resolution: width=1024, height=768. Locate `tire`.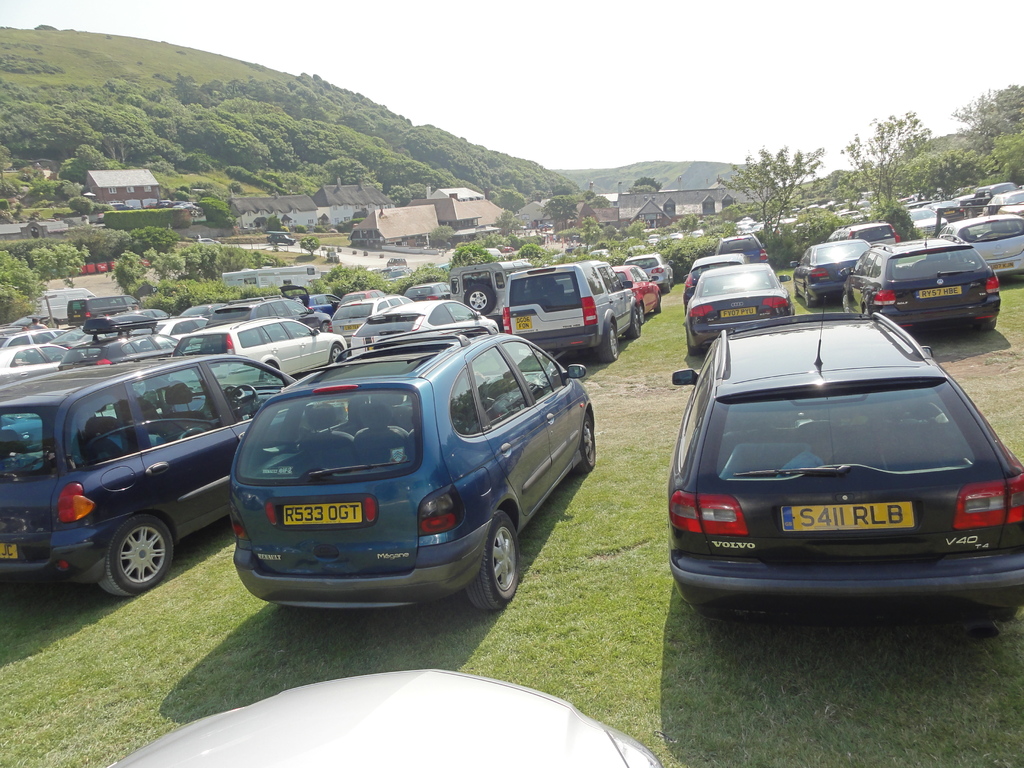
(left=982, top=319, right=1001, bottom=331).
